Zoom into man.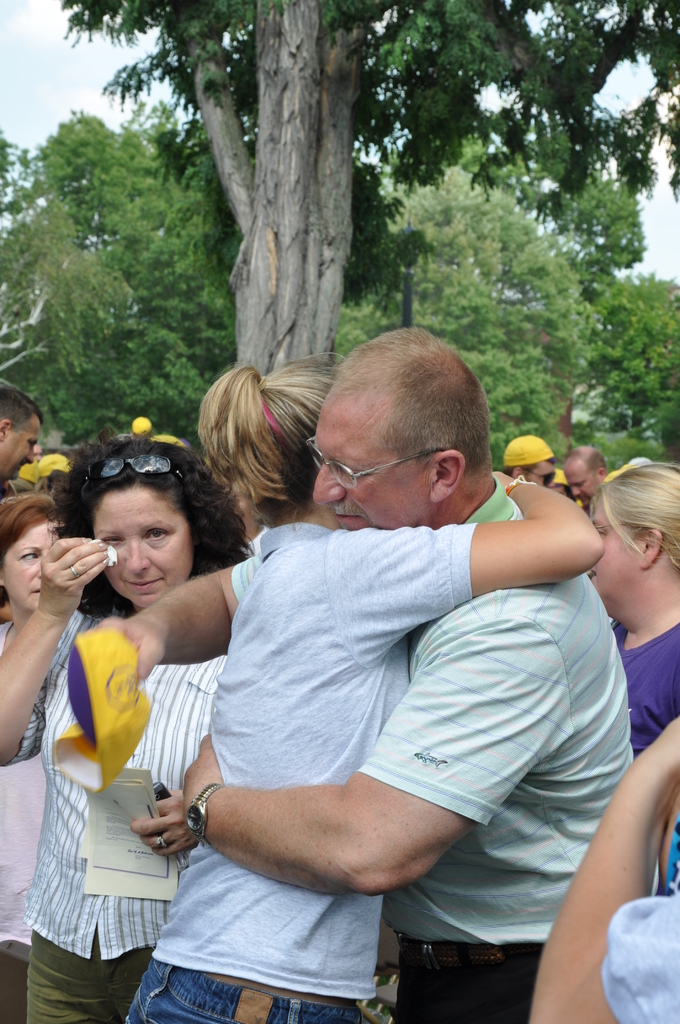
Zoom target: [85,325,634,1023].
